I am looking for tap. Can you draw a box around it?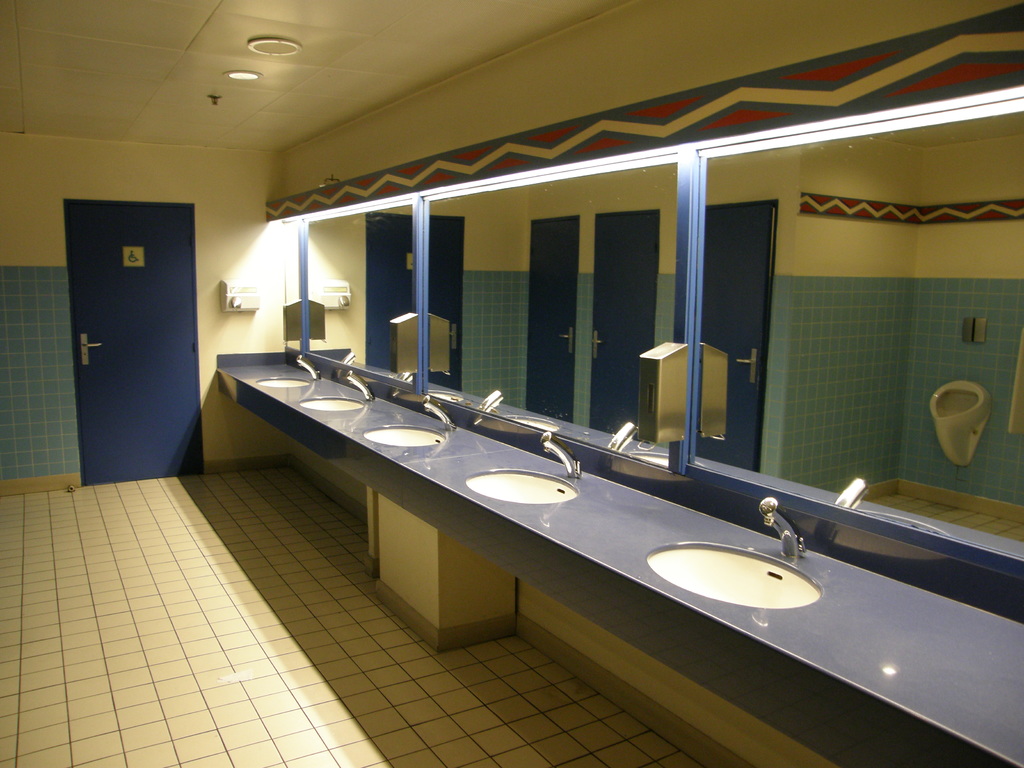
Sure, the bounding box is (left=758, top=498, right=798, bottom=561).
